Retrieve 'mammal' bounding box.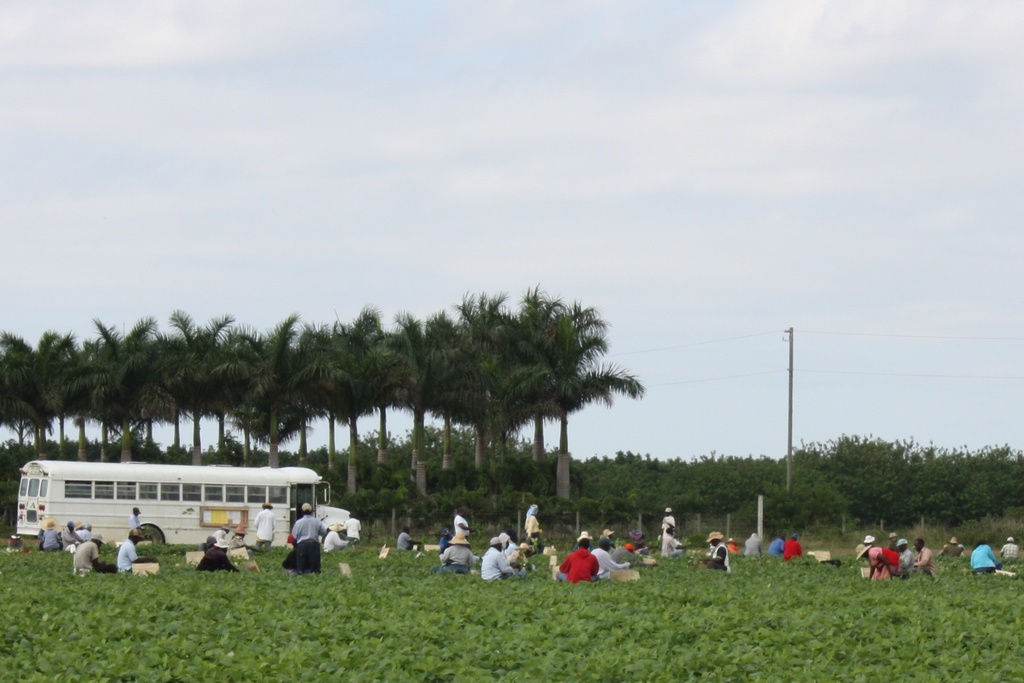
Bounding box: 593:537:632:577.
